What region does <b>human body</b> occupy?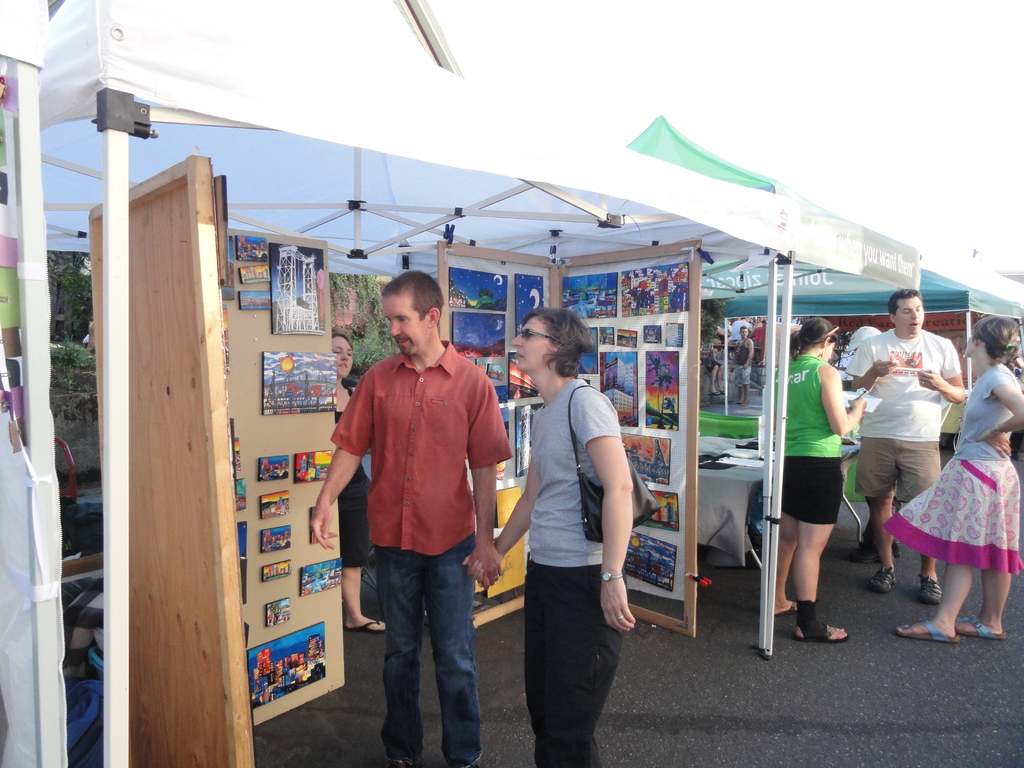
BBox(734, 339, 751, 406).
